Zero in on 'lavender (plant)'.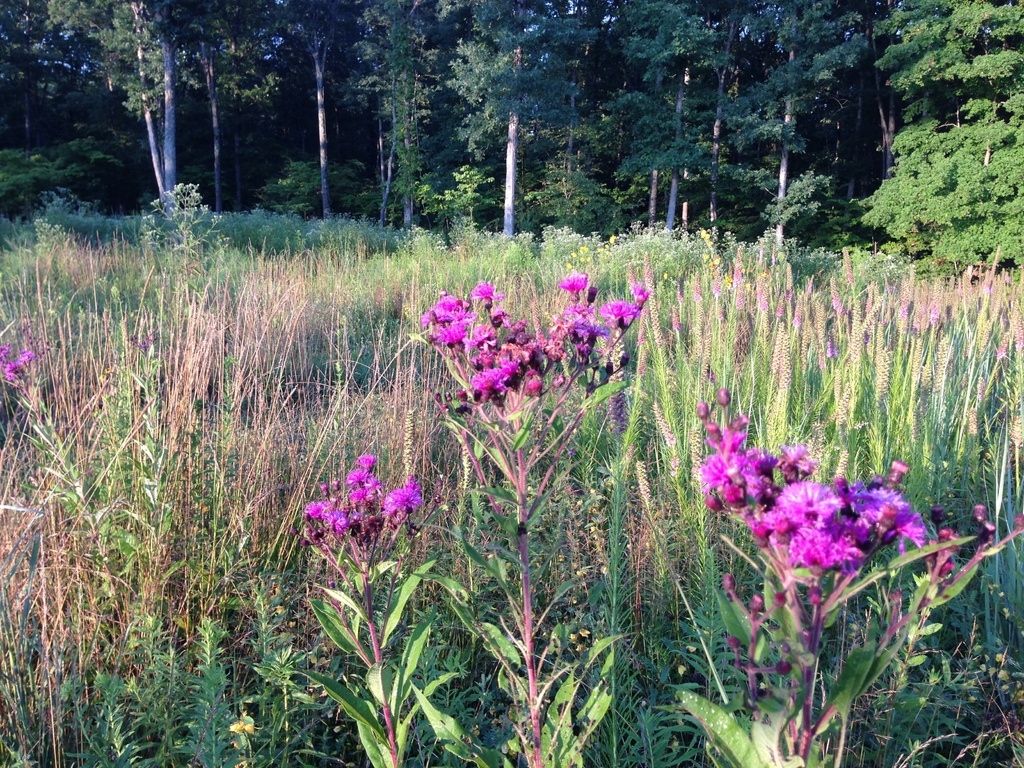
Zeroed in: 306,452,420,586.
